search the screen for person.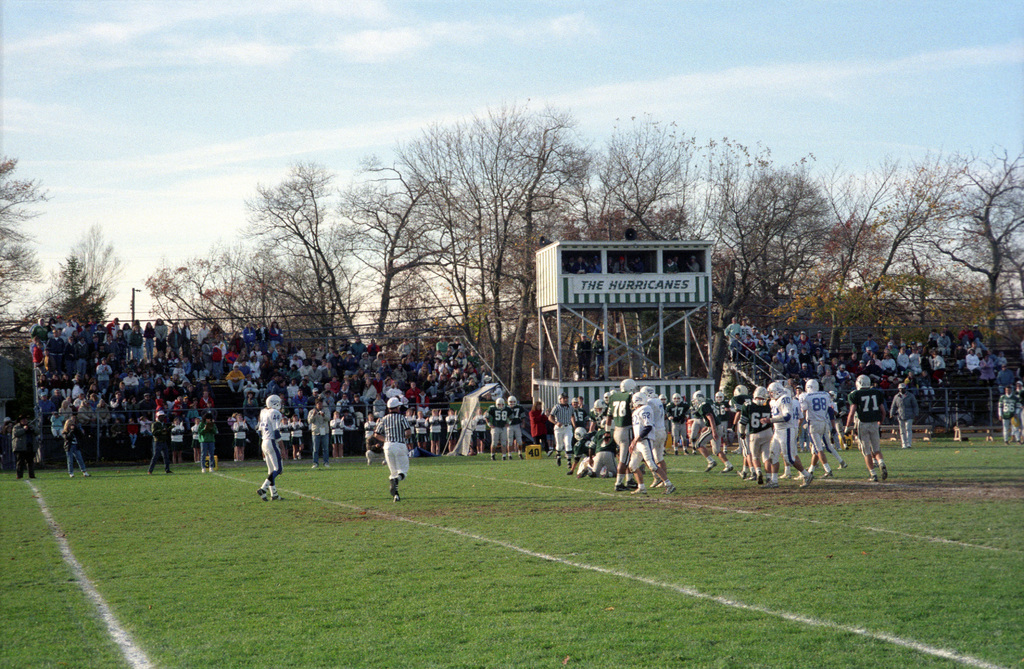
Found at bbox(665, 393, 690, 457).
